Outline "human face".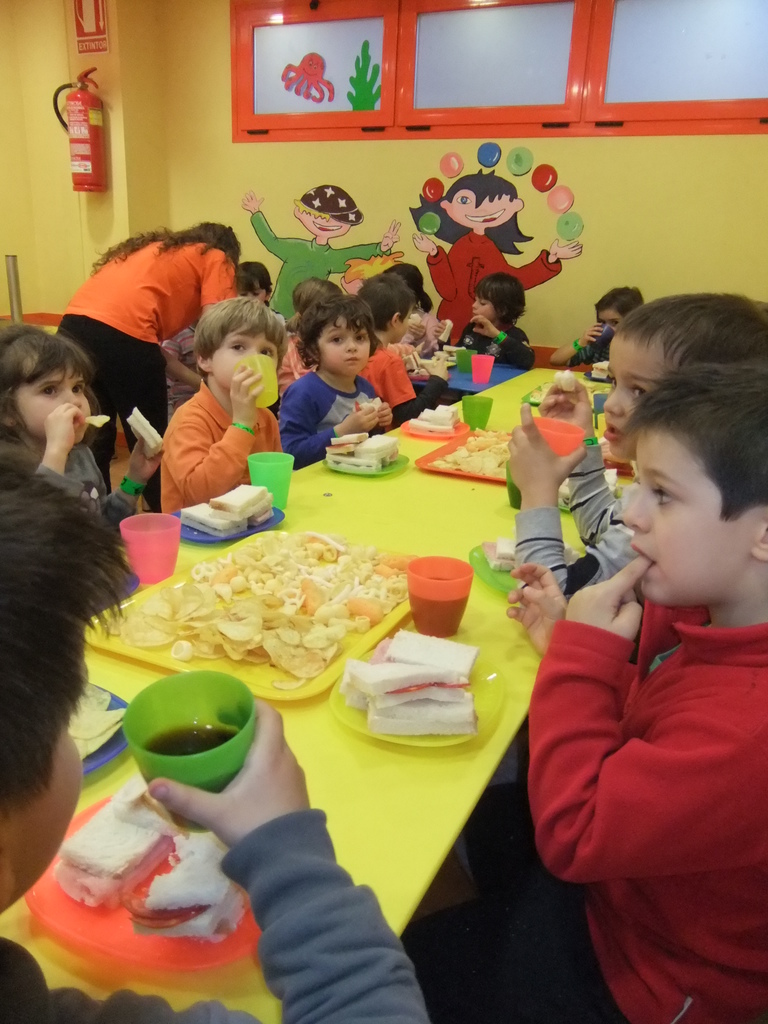
Outline: pyautogui.locateOnScreen(616, 431, 751, 603).
